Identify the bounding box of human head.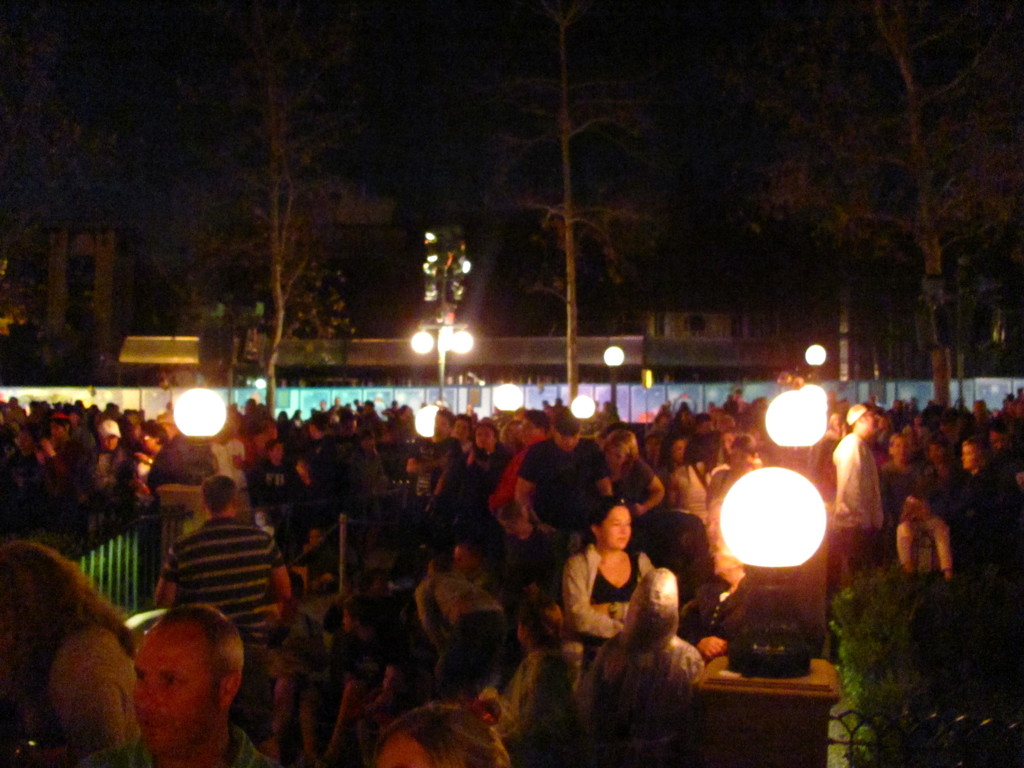
bbox=[513, 597, 565, 648].
